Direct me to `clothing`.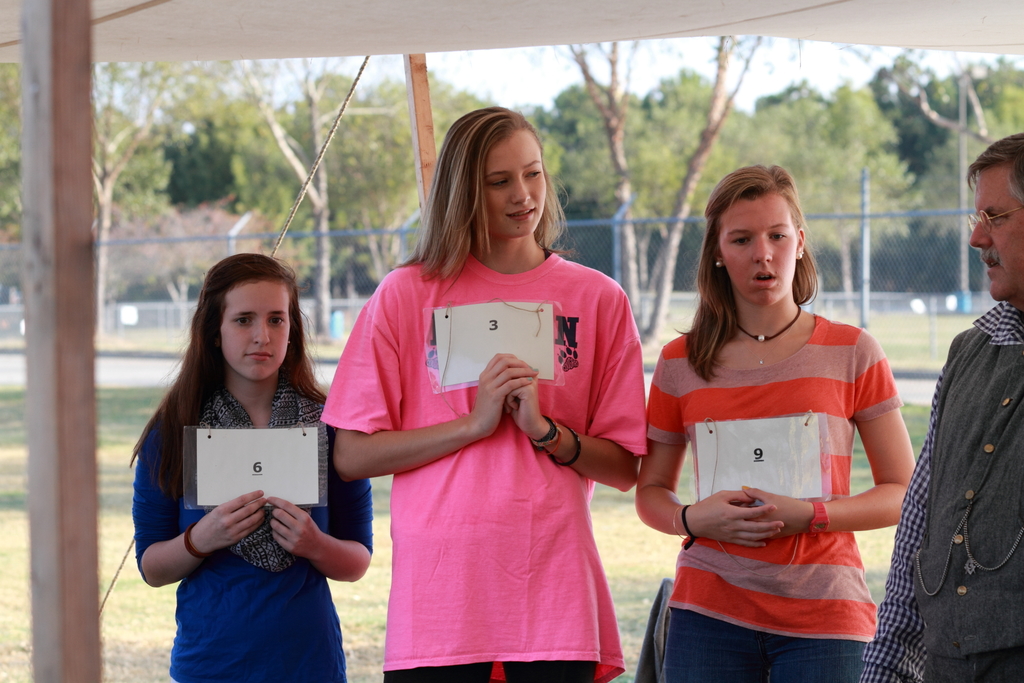
Direction: (left=652, top=282, right=913, bottom=648).
